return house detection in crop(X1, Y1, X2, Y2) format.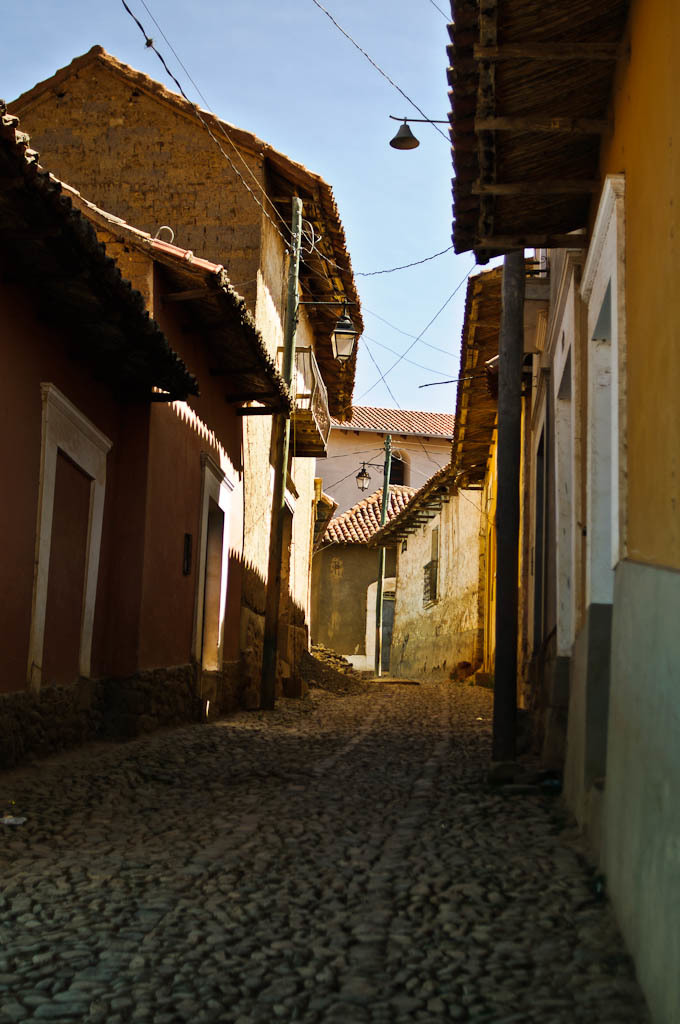
crop(0, 46, 361, 743).
